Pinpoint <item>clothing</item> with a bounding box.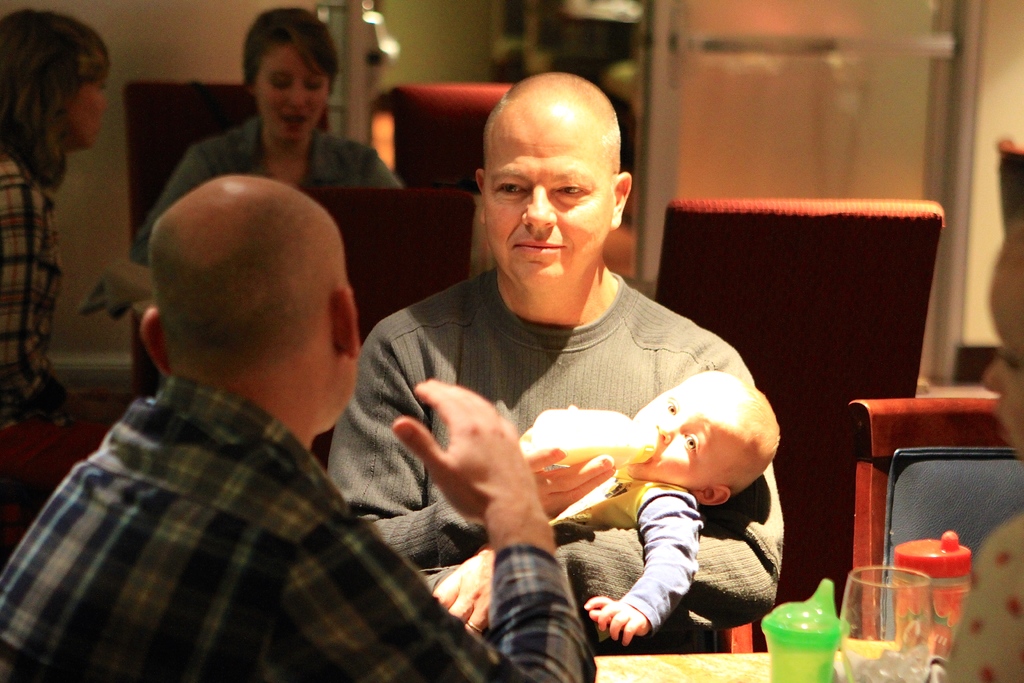
(left=0, top=189, right=70, bottom=468).
